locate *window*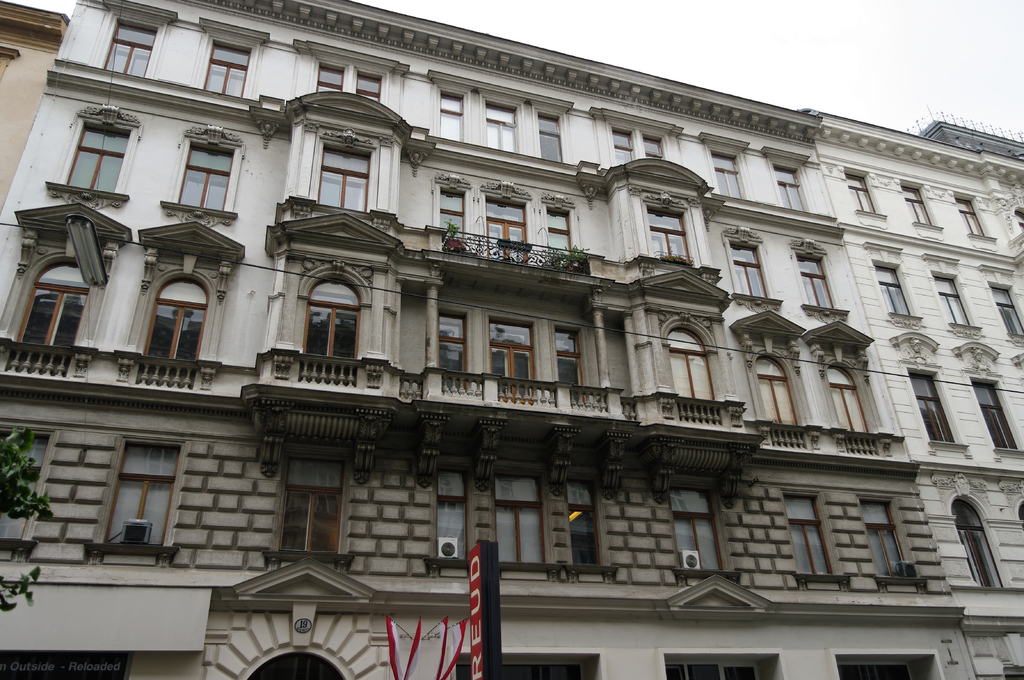
locate(863, 499, 908, 580)
